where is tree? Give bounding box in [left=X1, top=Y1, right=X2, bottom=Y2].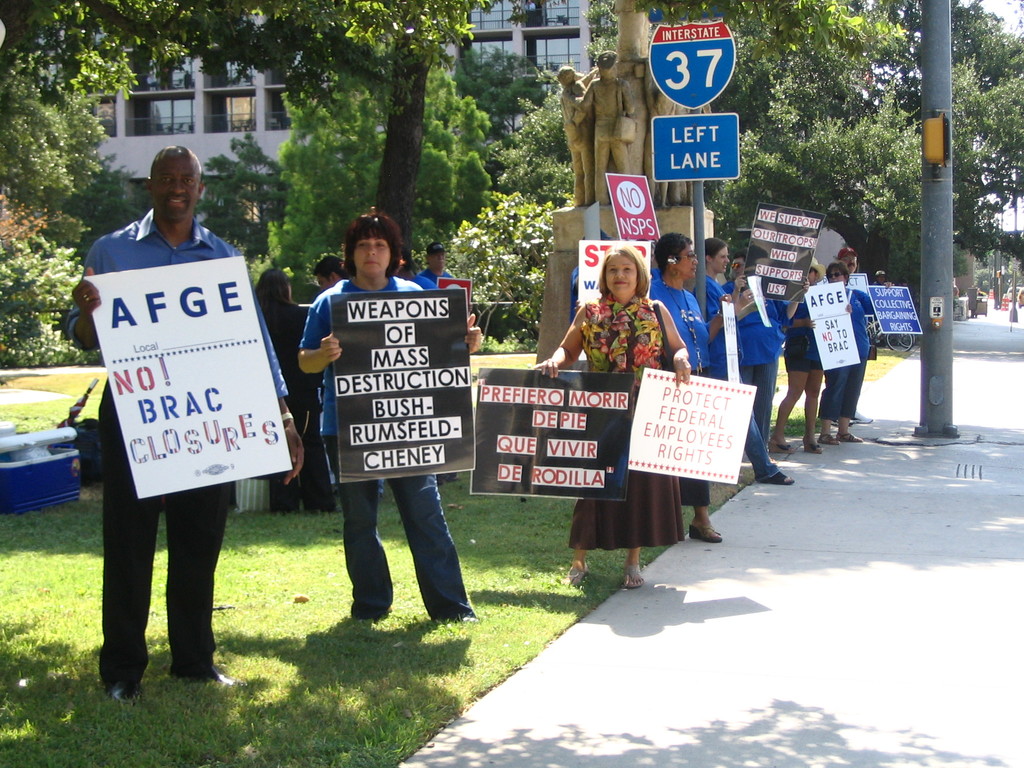
[left=452, top=44, right=550, bottom=154].
